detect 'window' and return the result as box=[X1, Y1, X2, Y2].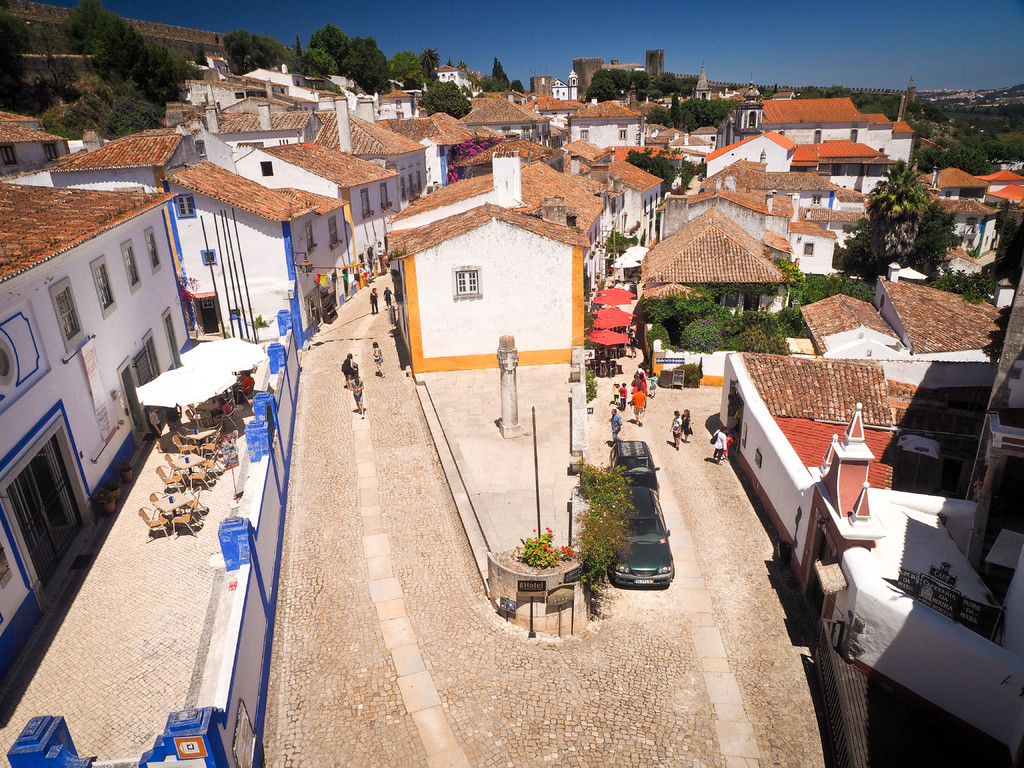
box=[122, 242, 143, 285].
